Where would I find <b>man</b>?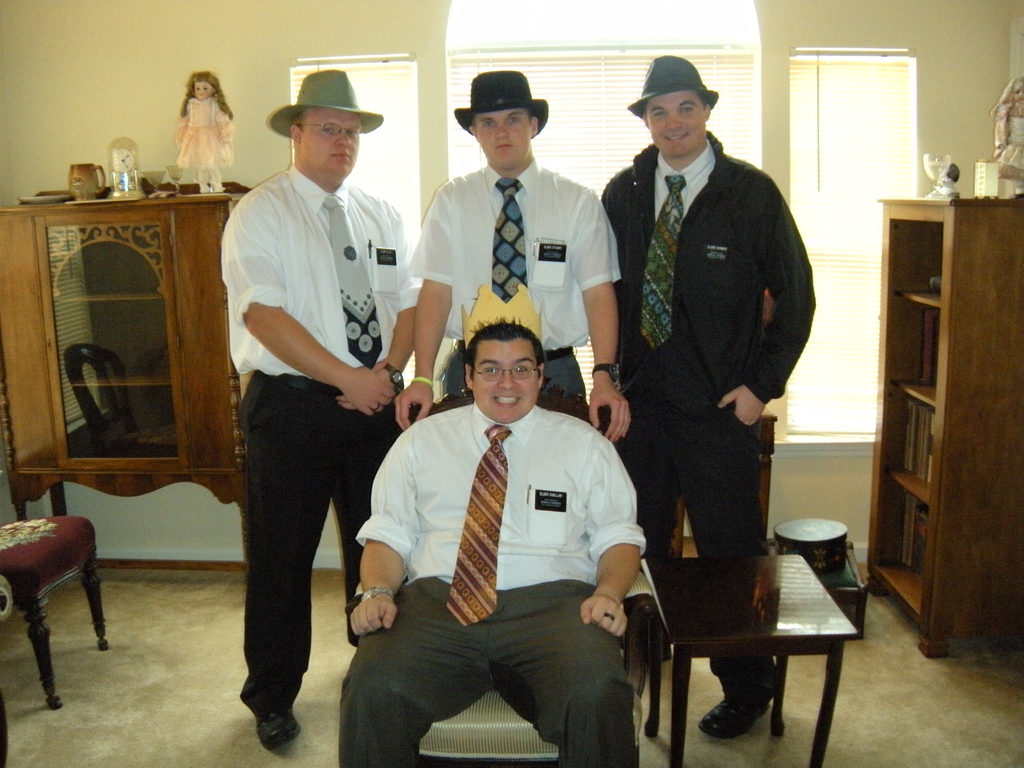
At x1=205 y1=19 x2=401 y2=744.
